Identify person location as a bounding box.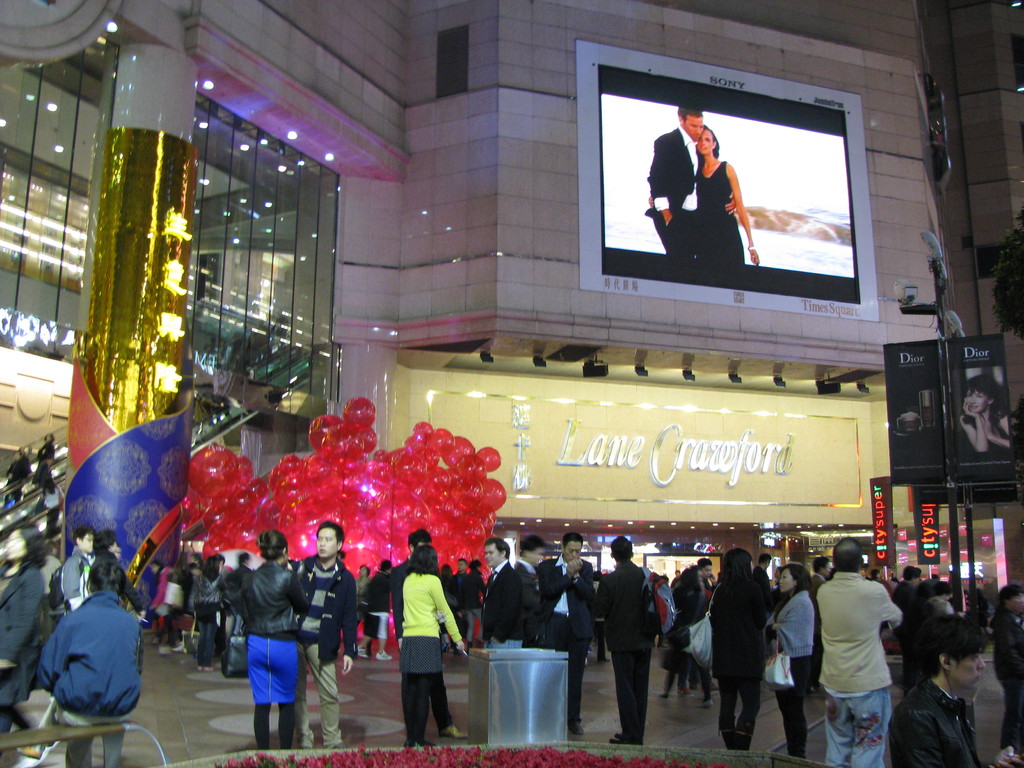
crop(662, 547, 712, 708).
